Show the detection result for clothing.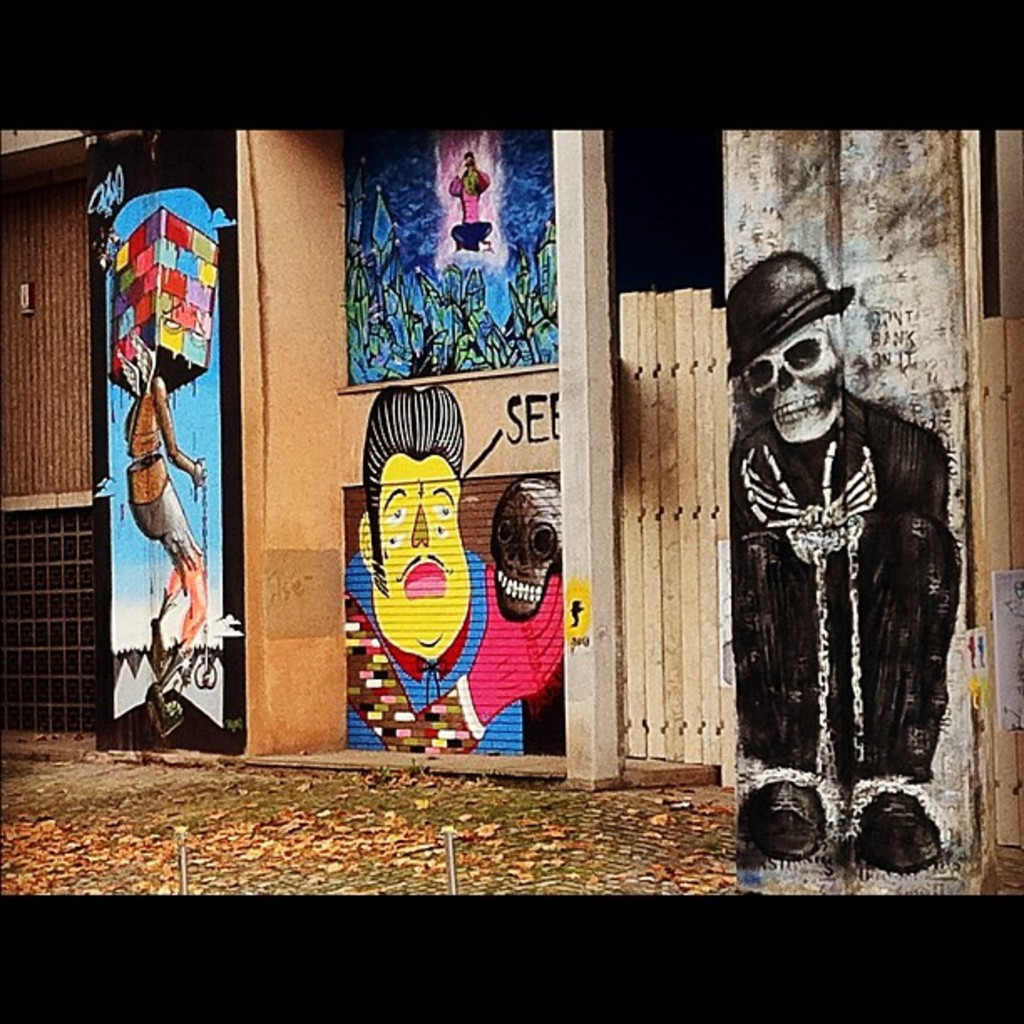
[117,368,197,557].
